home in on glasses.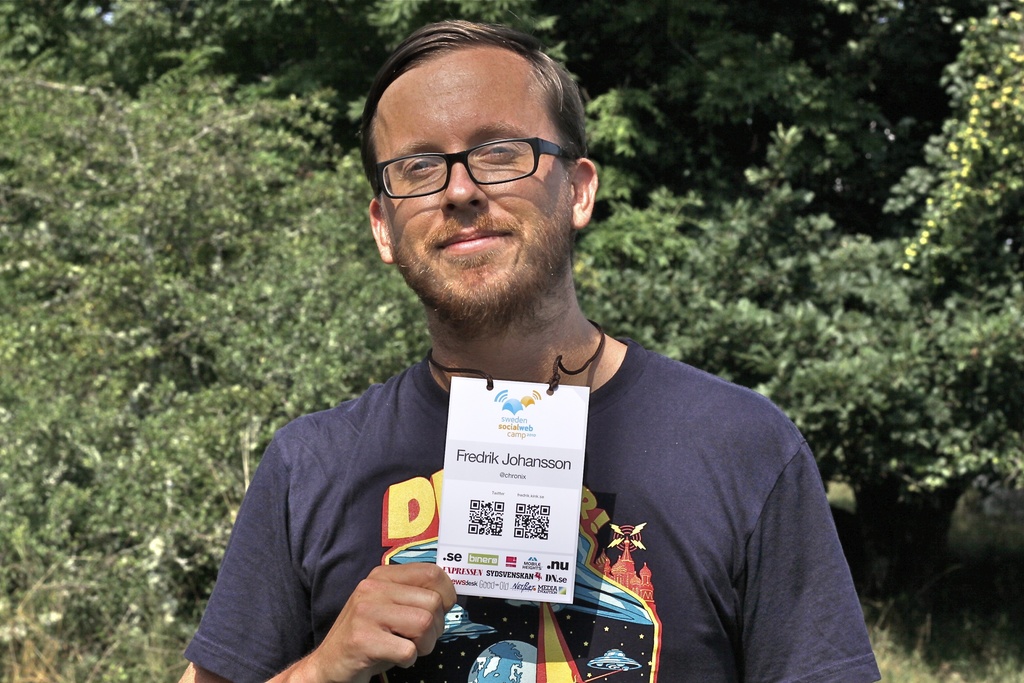
Homed in at 369,123,580,193.
